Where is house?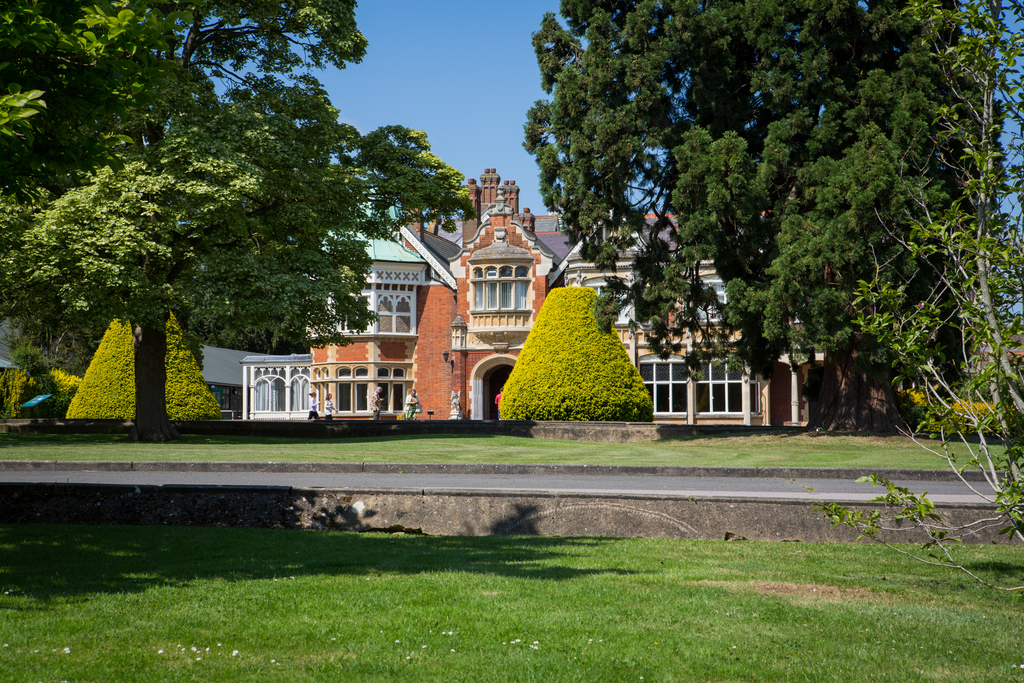
547:205:834:434.
